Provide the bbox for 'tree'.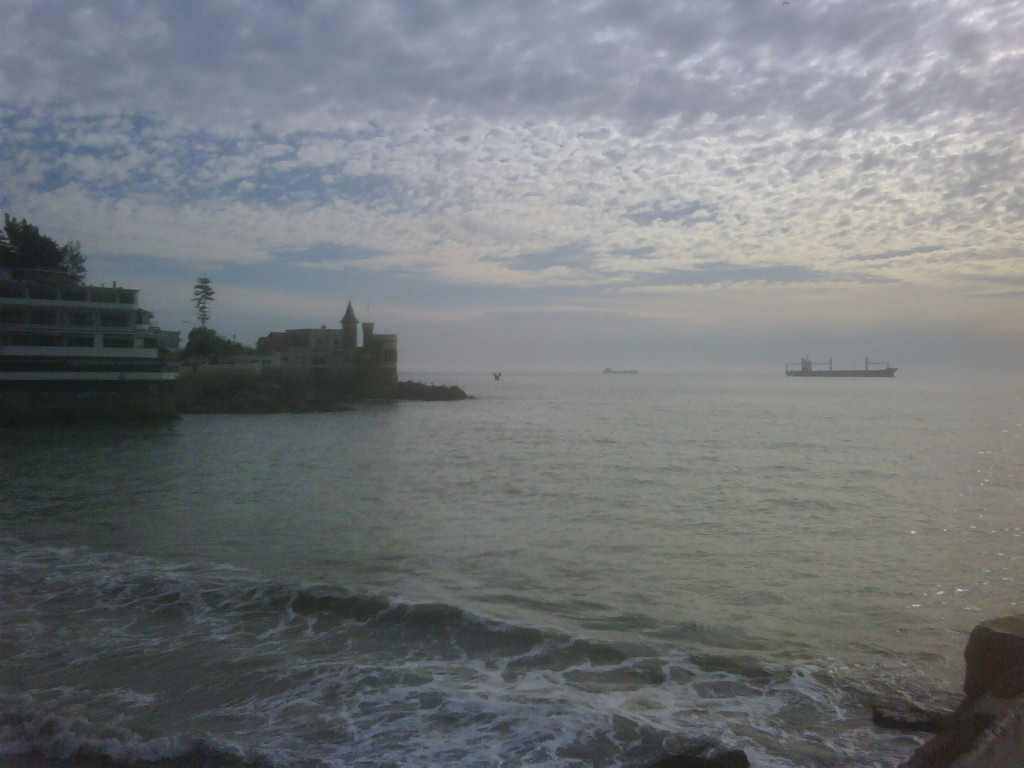
[x1=186, y1=274, x2=213, y2=324].
